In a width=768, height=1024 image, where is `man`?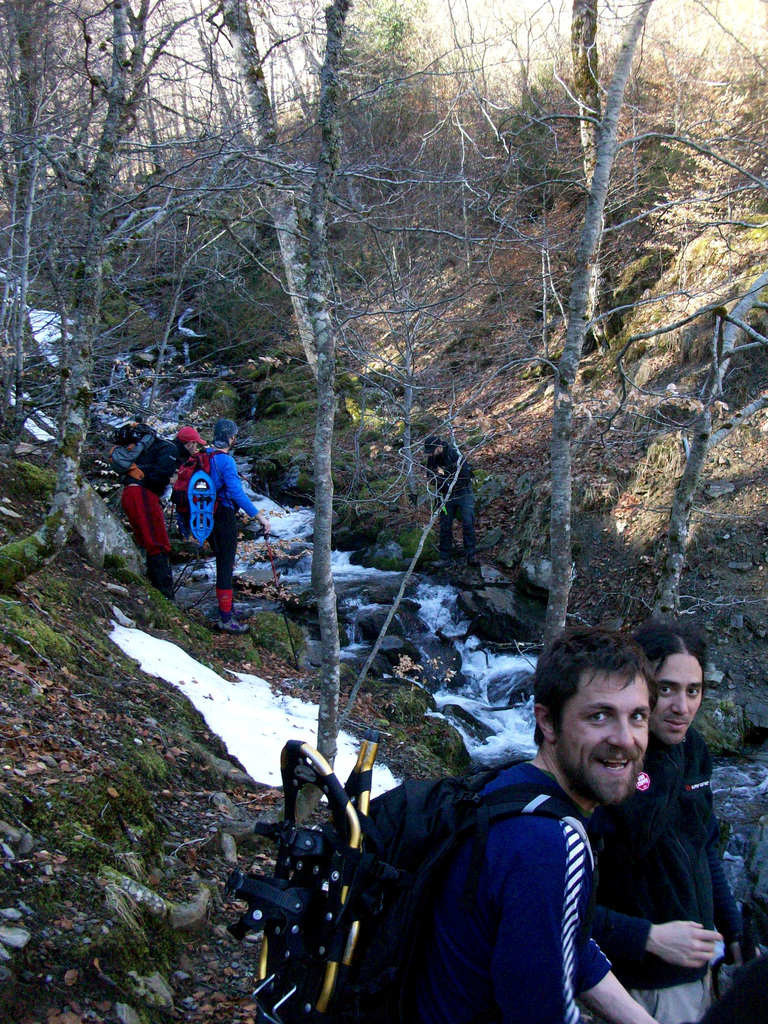
locate(417, 433, 479, 569).
